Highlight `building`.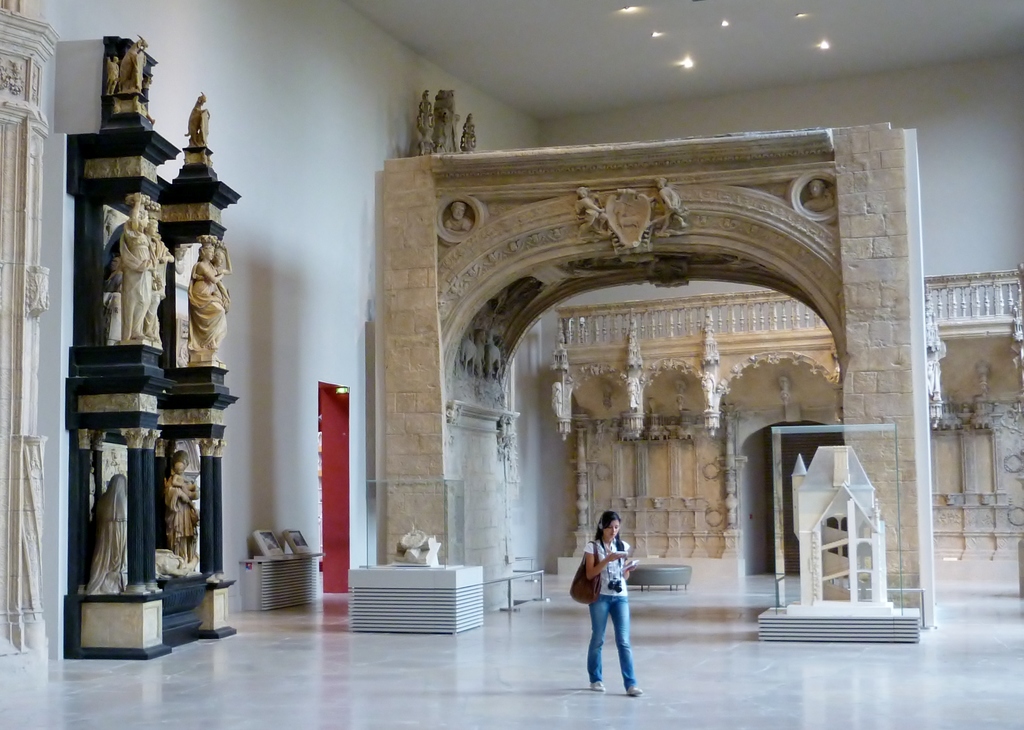
Highlighted region: 0, 0, 1023, 727.
